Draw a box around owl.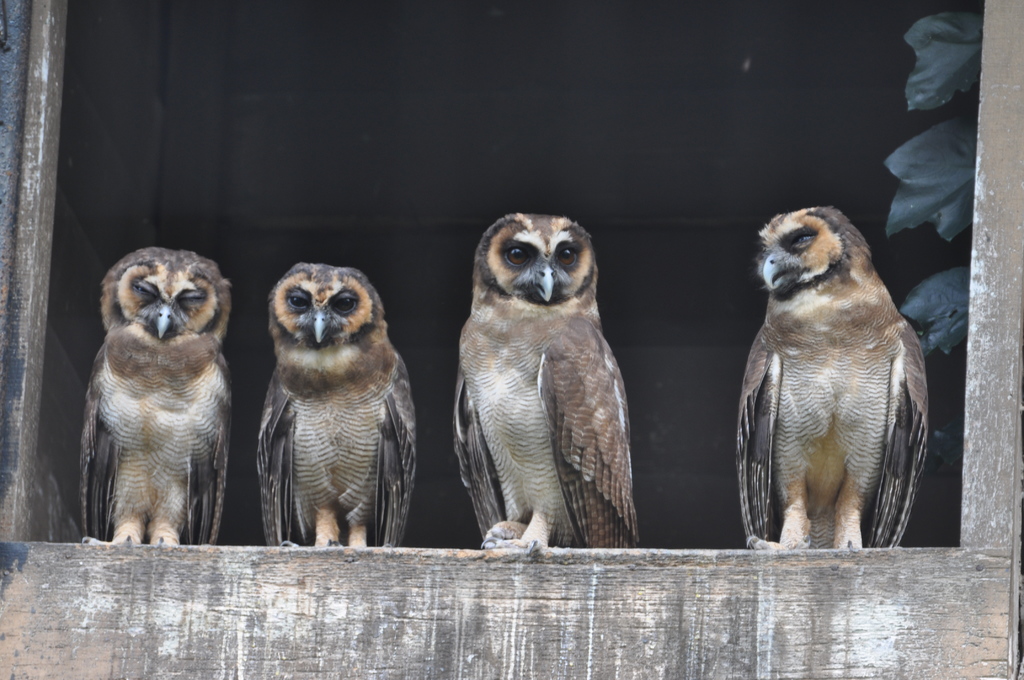
[left=737, top=205, right=925, bottom=549].
